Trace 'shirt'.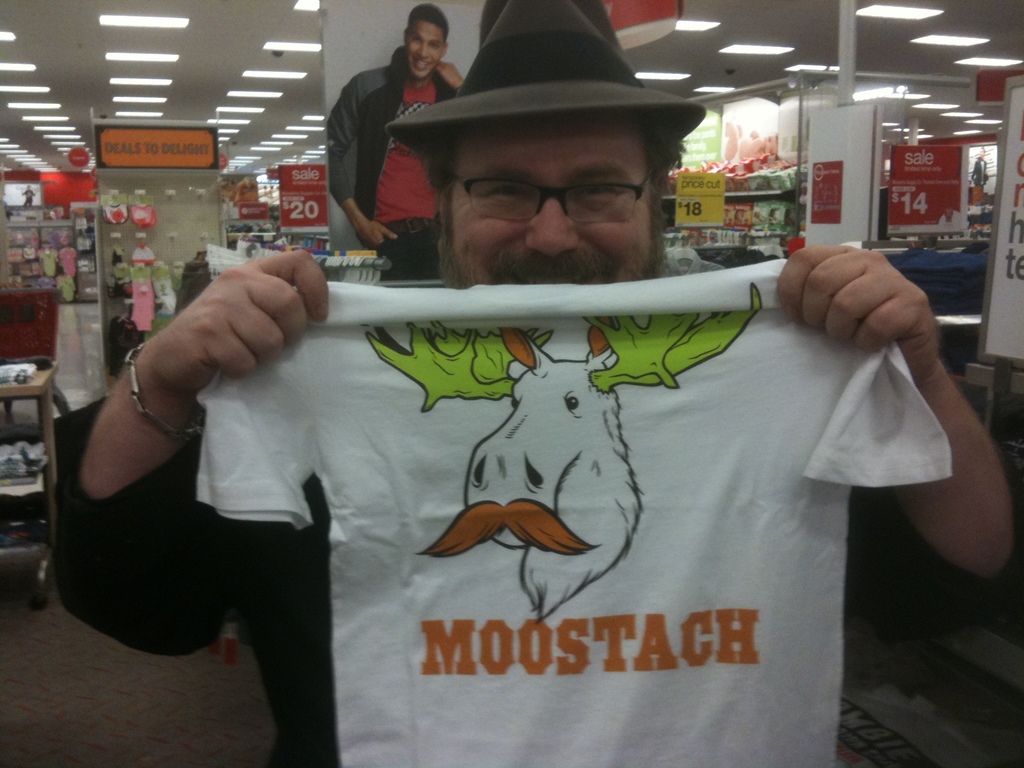
Traced to 45, 389, 1009, 767.
